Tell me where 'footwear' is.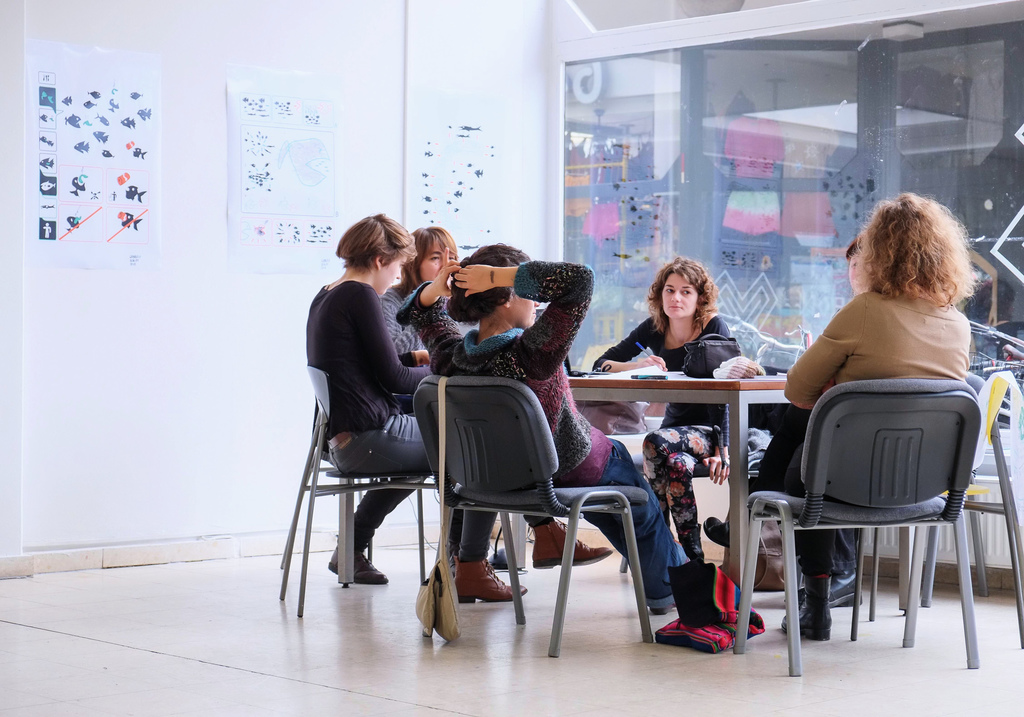
'footwear' is at (801, 565, 860, 609).
